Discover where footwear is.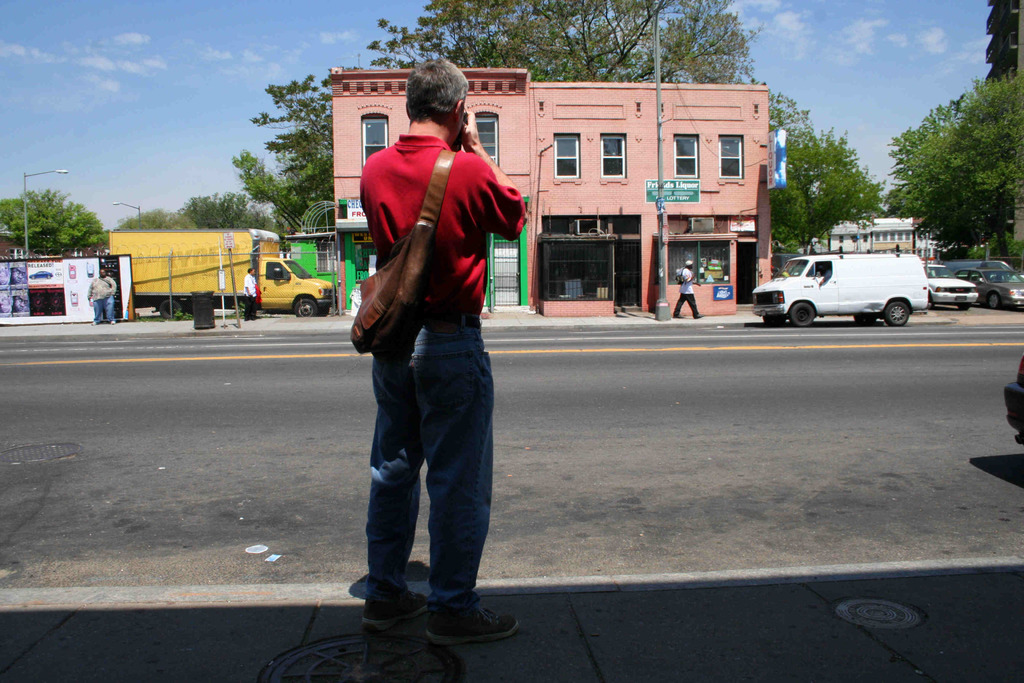
Discovered at left=673, top=313, right=682, bottom=319.
